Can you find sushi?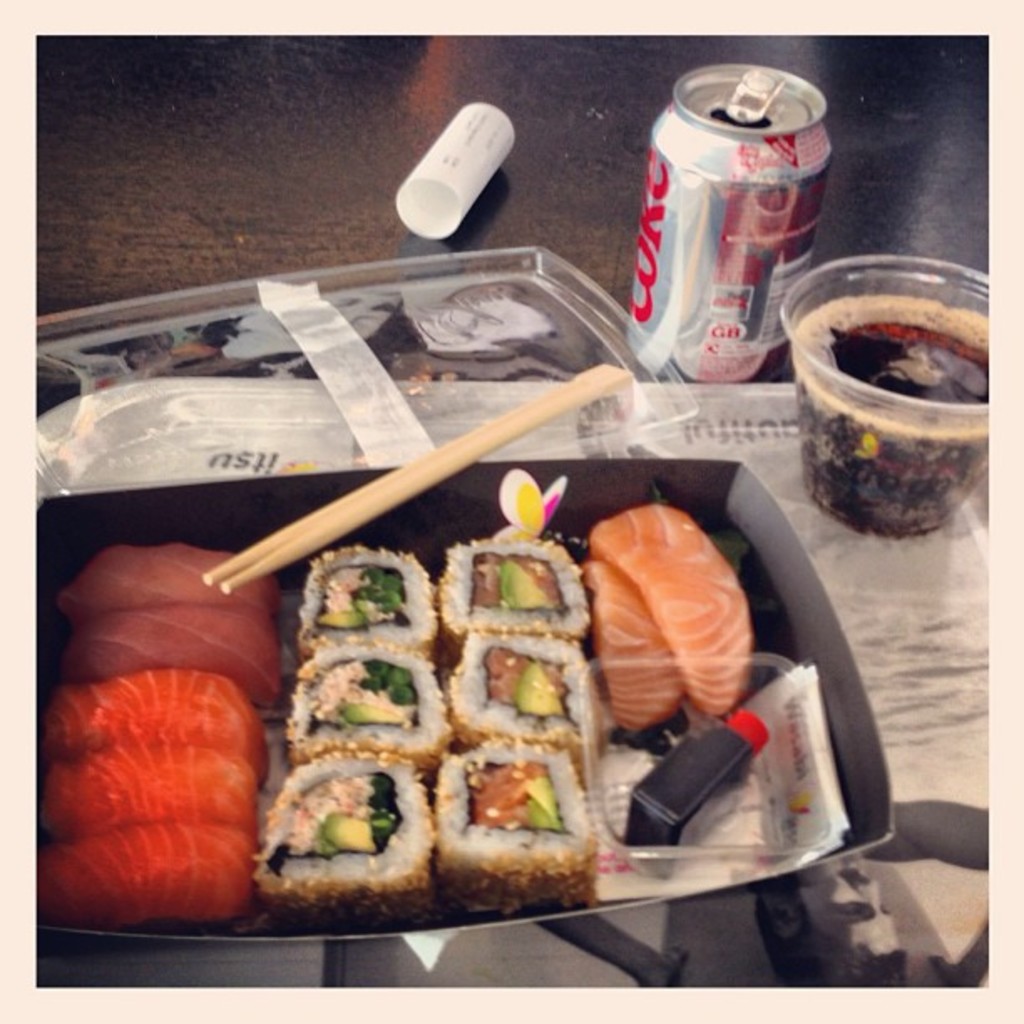
Yes, bounding box: rect(246, 751, 438, 917).
